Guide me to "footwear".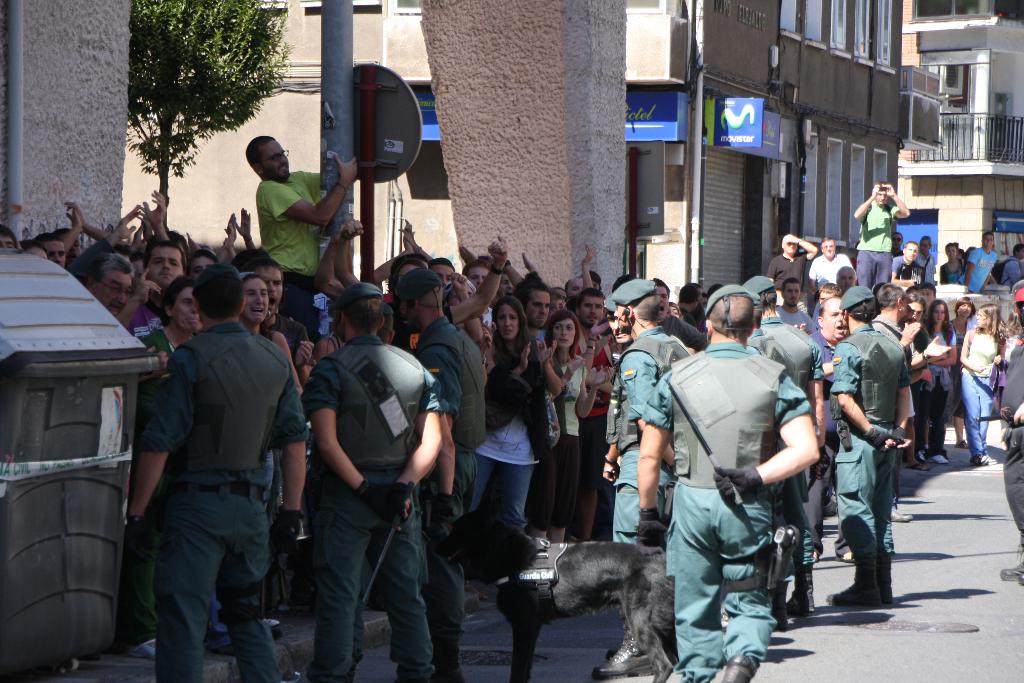
Guidance: bbox=[997, 559, 1023, 582].
